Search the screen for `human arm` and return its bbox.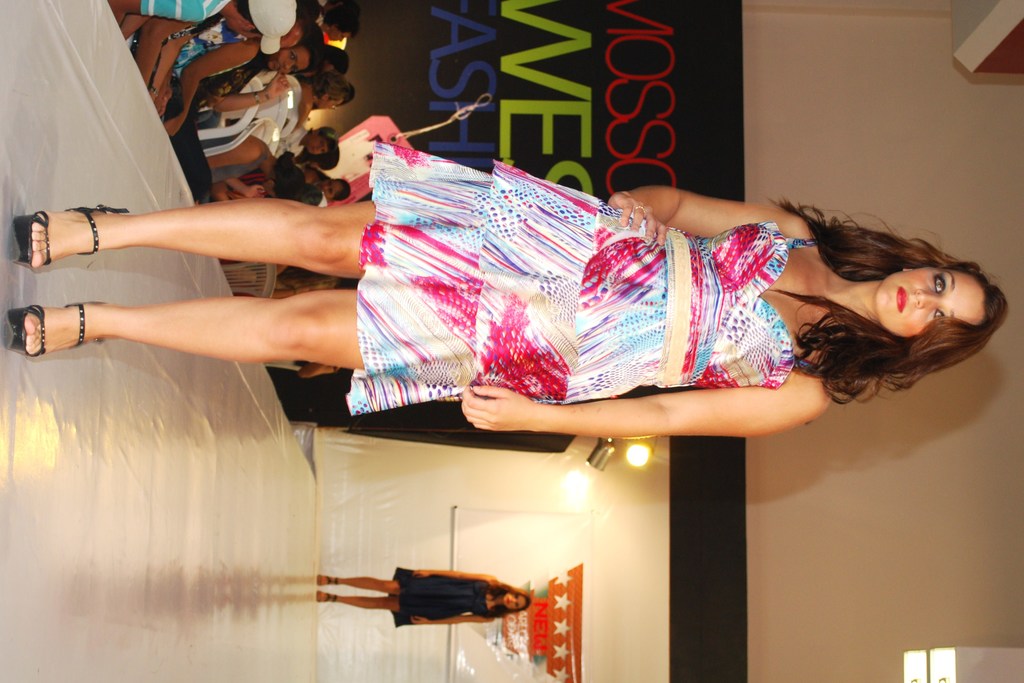
Found: 210, 147, 262, 170.
